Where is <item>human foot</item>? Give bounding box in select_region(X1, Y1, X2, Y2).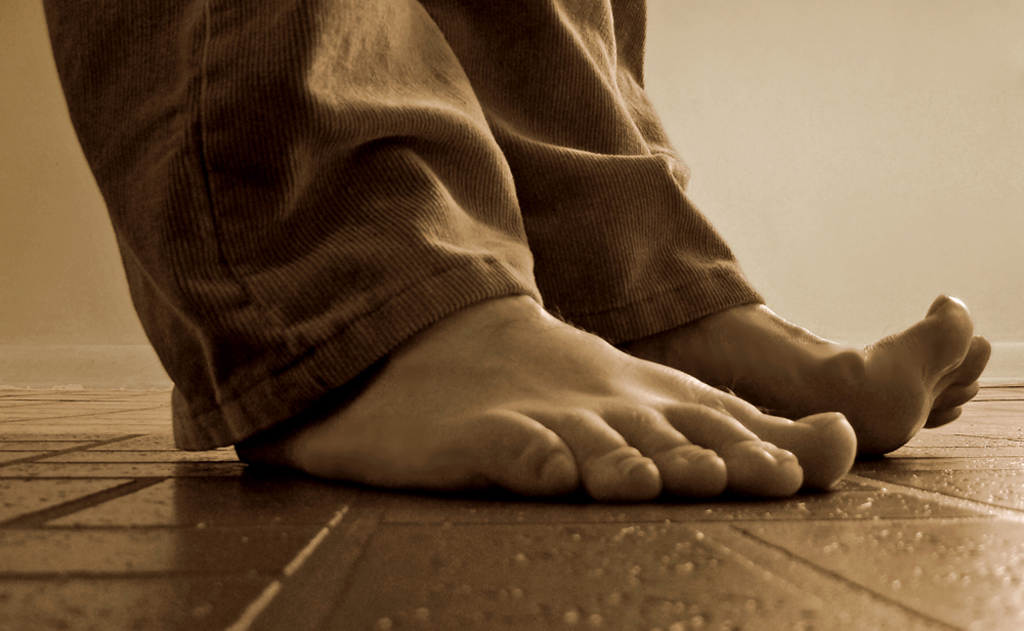
select_region(225, 285, 868, 504).
